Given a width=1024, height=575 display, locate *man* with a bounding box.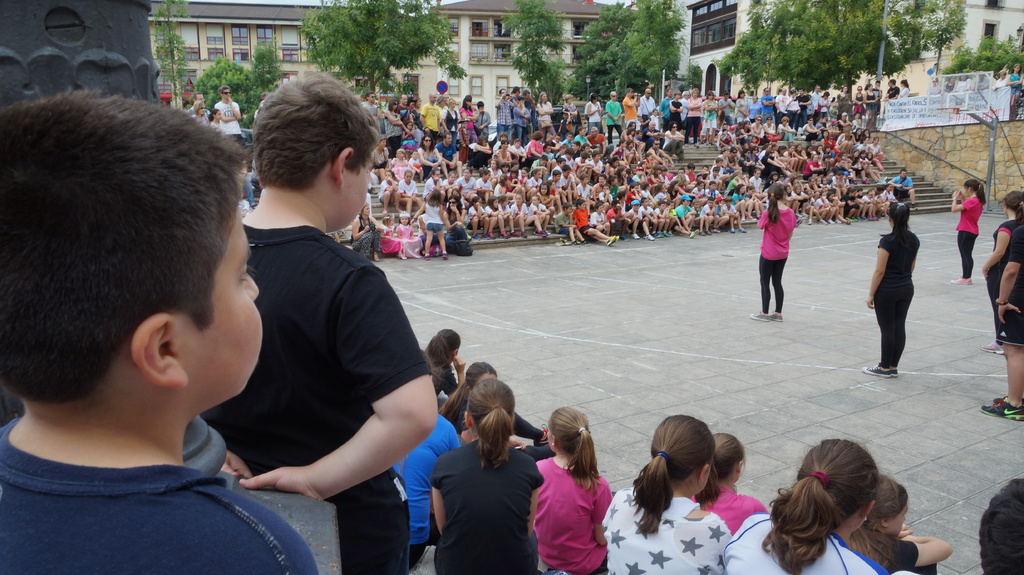
Located: (186,78,444,548).
